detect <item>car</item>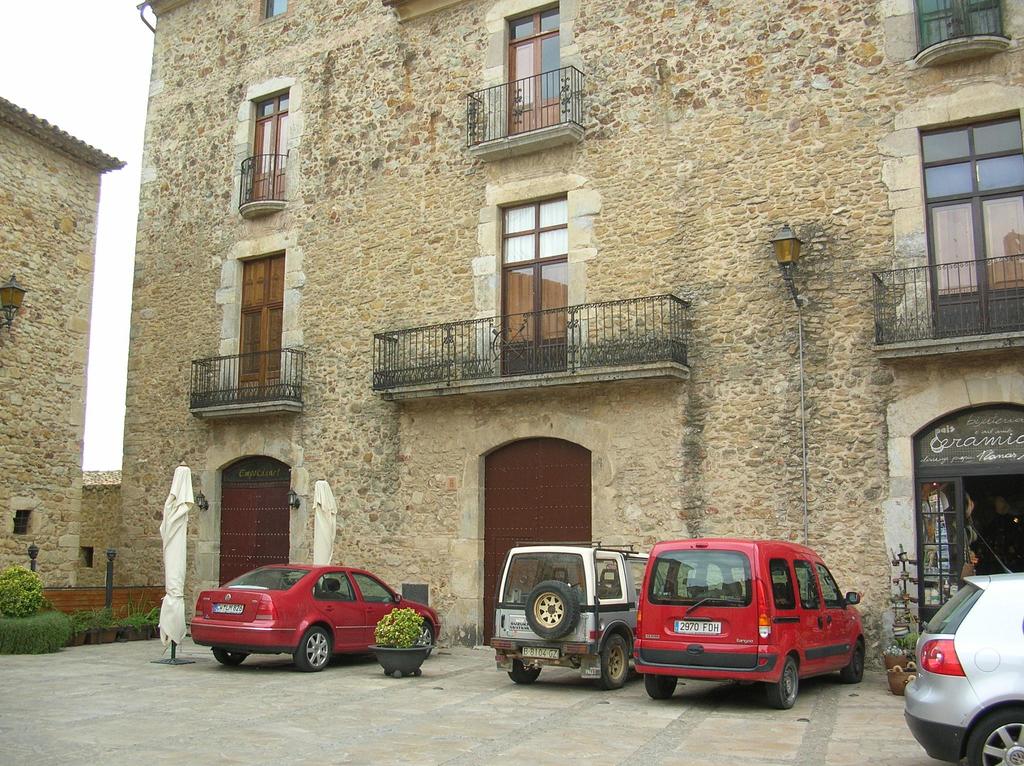
bbox=[475, 542, 660, 689]
